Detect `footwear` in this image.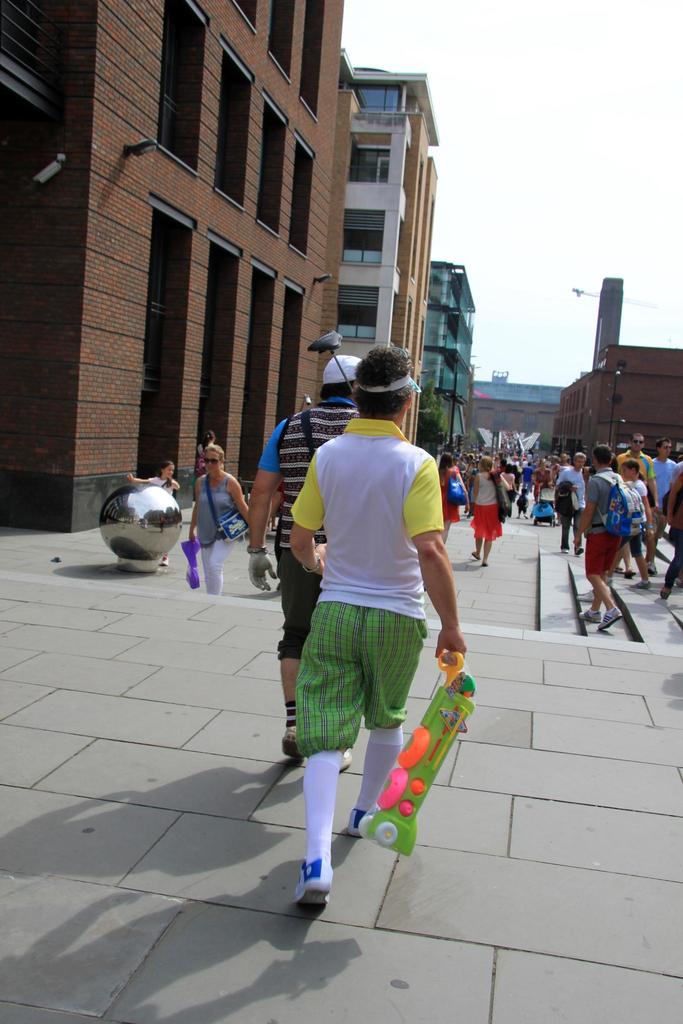
Detection: x1=281, y1=721, x2=302, y2=770.
